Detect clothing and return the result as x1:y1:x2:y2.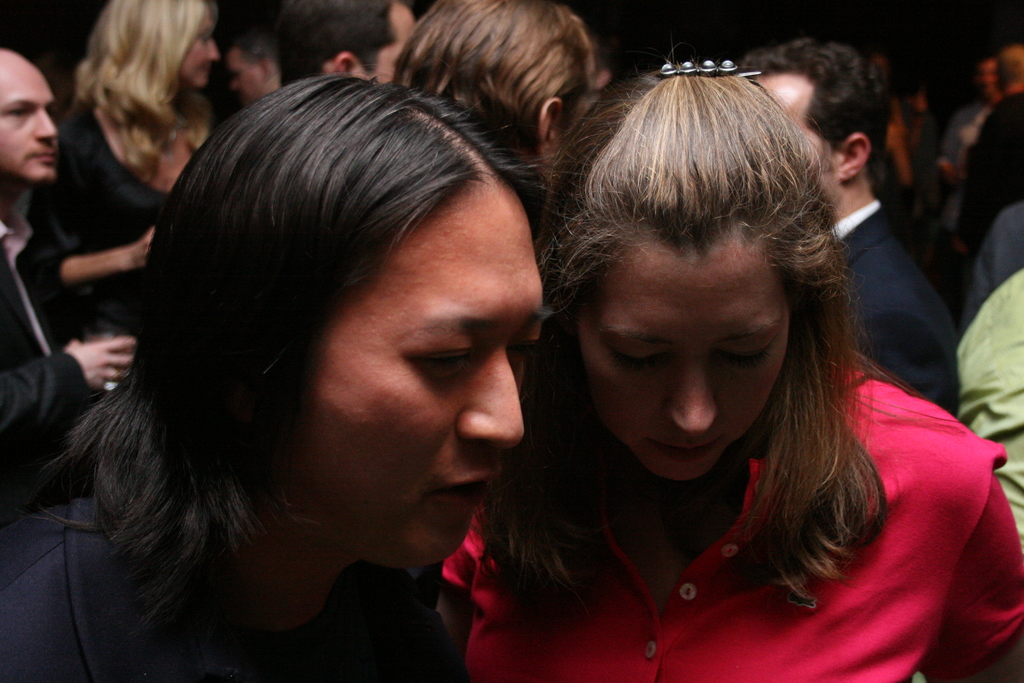
957:269:1023:529.
